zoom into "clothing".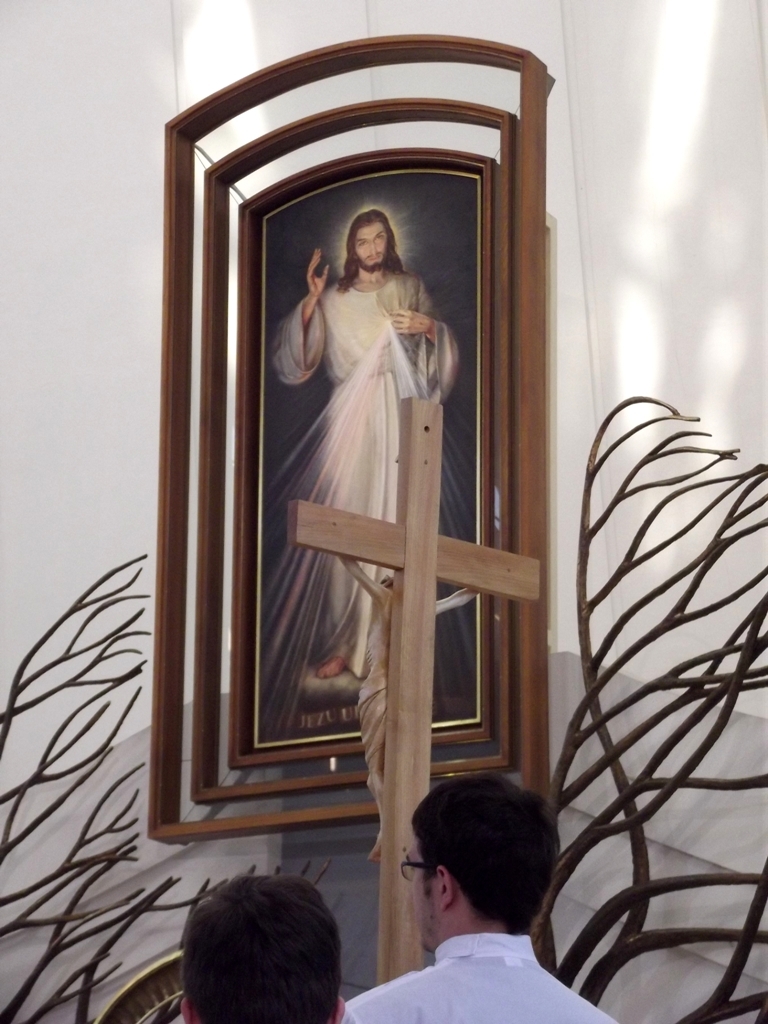
Zoom target: <bbox>254, 271, 465, 673</bbox>.
